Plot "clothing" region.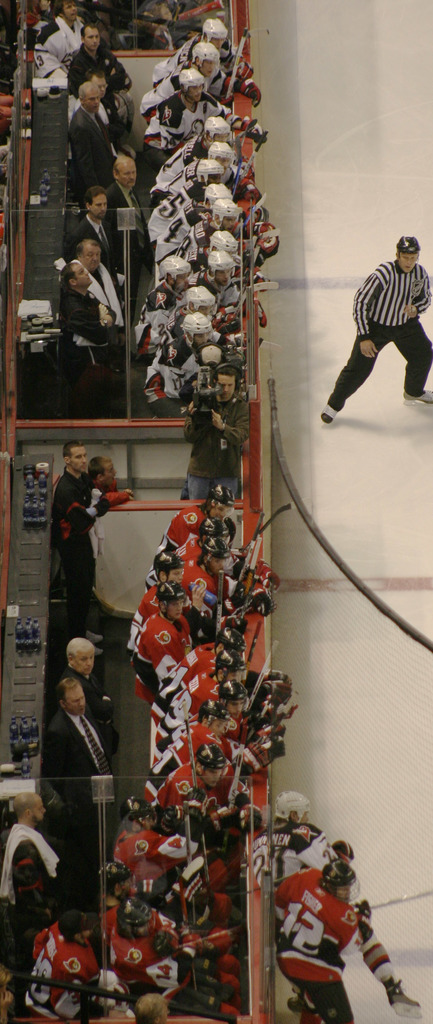
Plotted at 176:557:214:607.
